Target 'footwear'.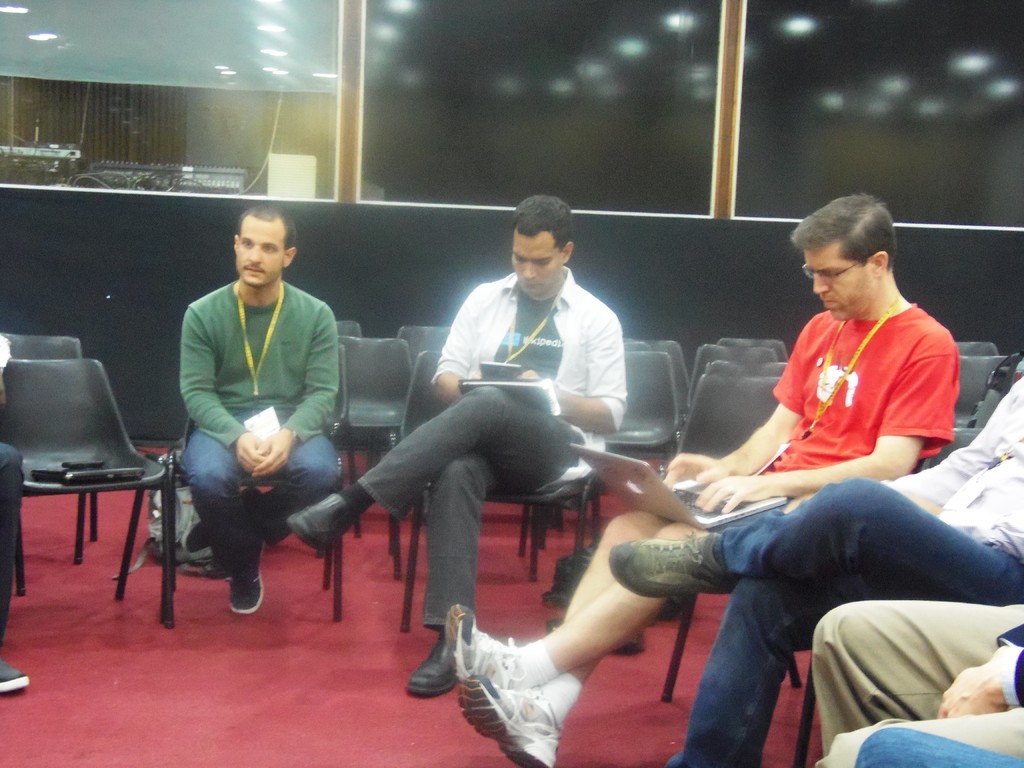
Target region: (left=607, top=531, right=742, bottom=601).
